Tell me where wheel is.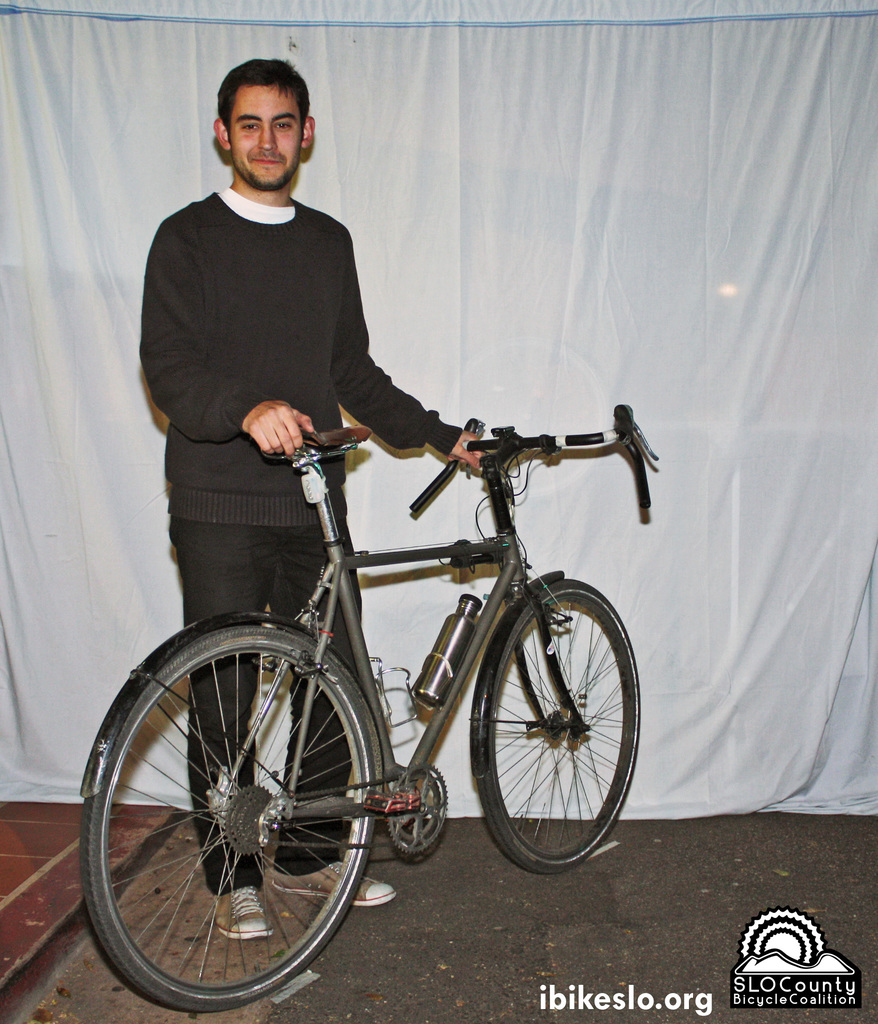
wheel is at box(90, 613, 394, 990).
